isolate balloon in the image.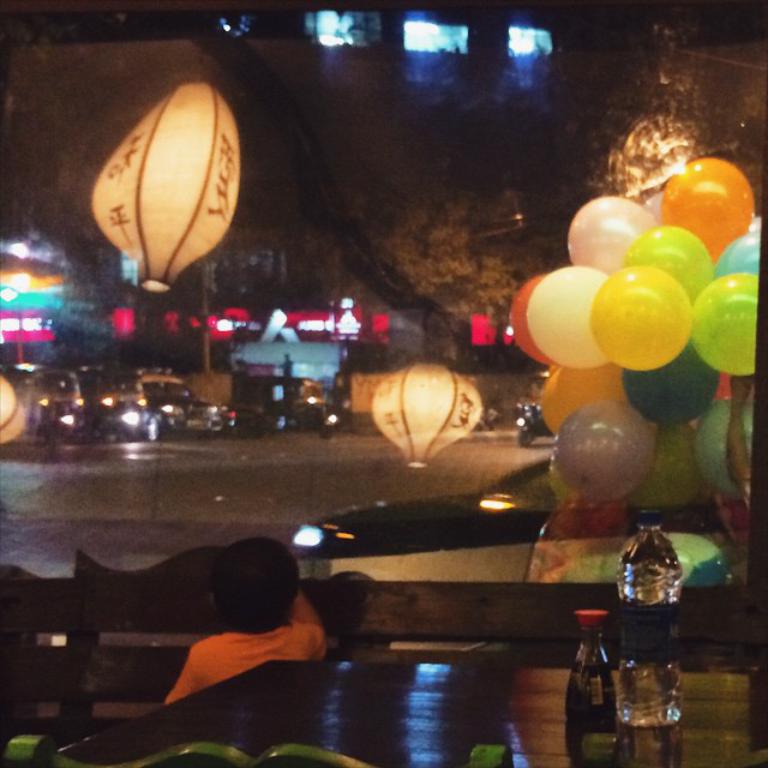
Isolated region: (left=691, top=272, right=757, bottom=374).
